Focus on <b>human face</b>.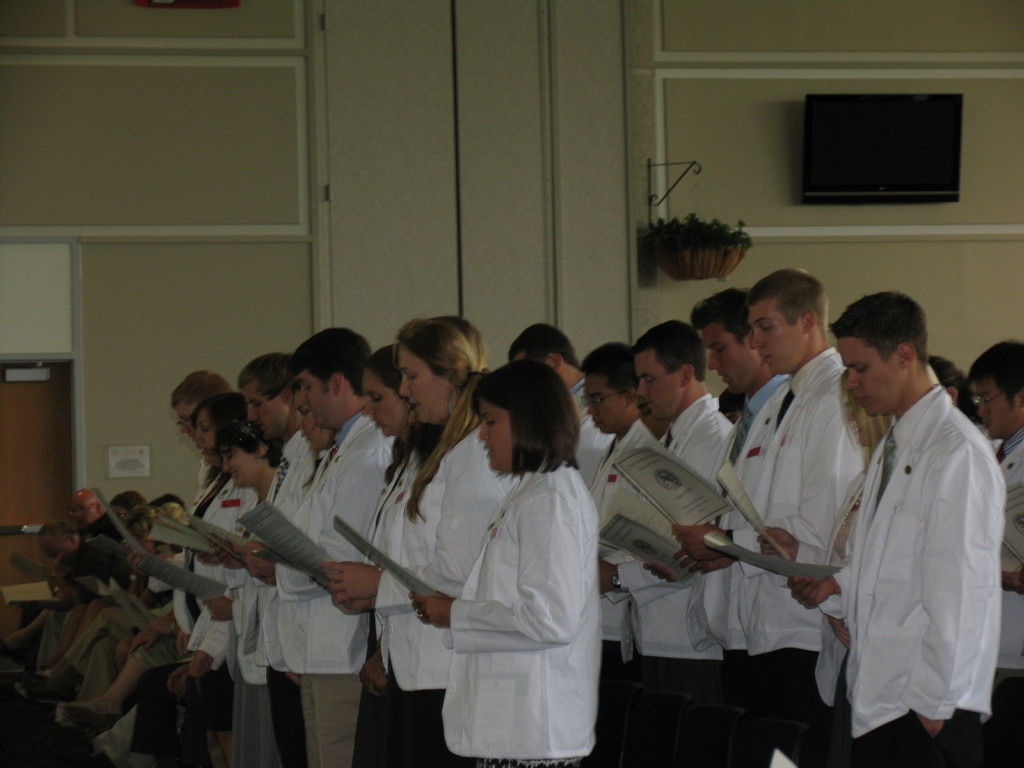
Focused at locate(752, 304, 803, 373).
